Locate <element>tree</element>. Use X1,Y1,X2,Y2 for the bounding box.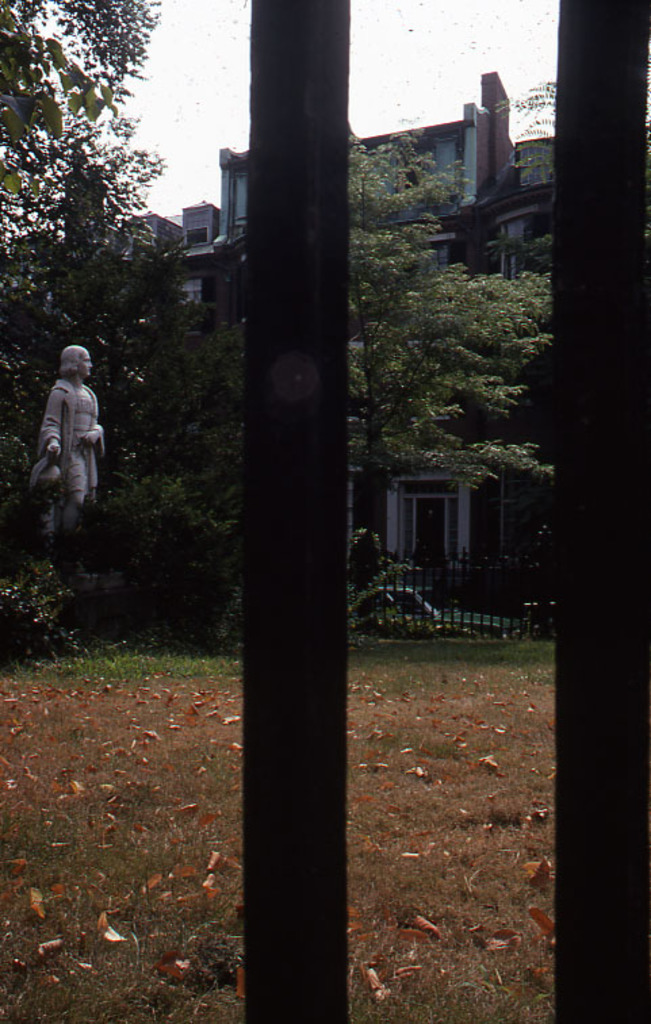
194,138,549,590.
